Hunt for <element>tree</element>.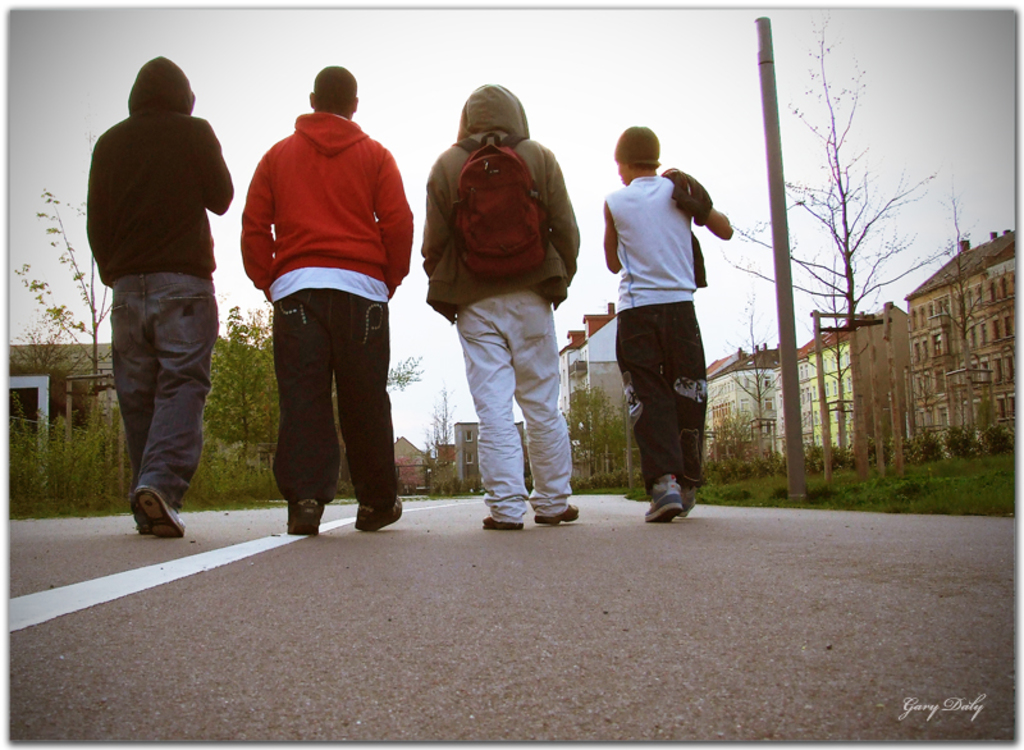
Hunted down at Rect(422, 384, 458, 462).
